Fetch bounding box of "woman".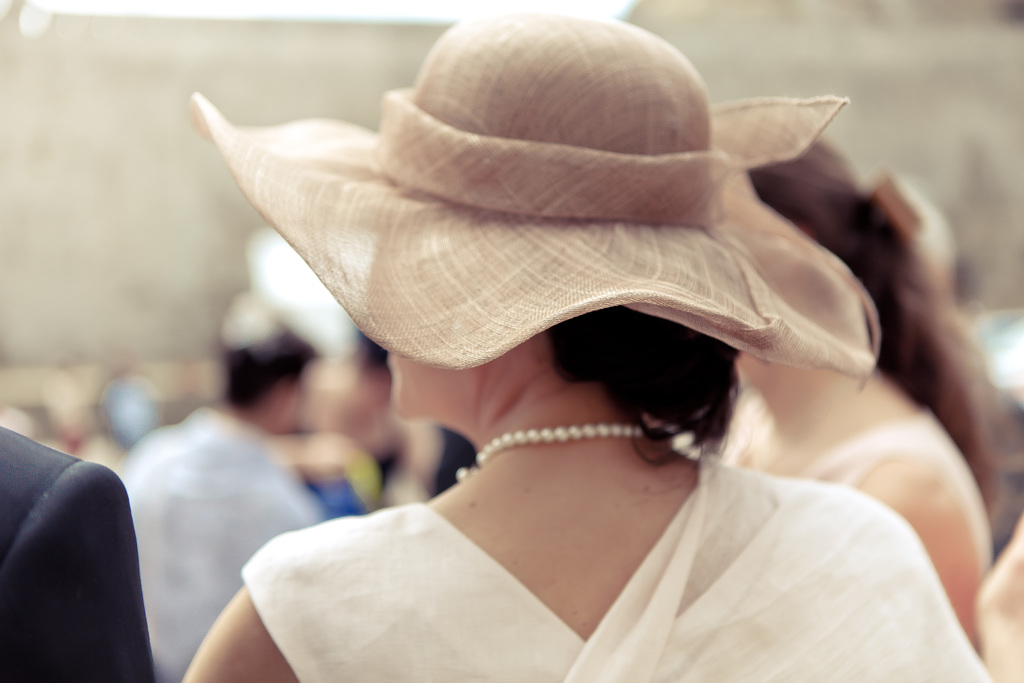
Bbox: box=[723, 132, 1005, 657].
